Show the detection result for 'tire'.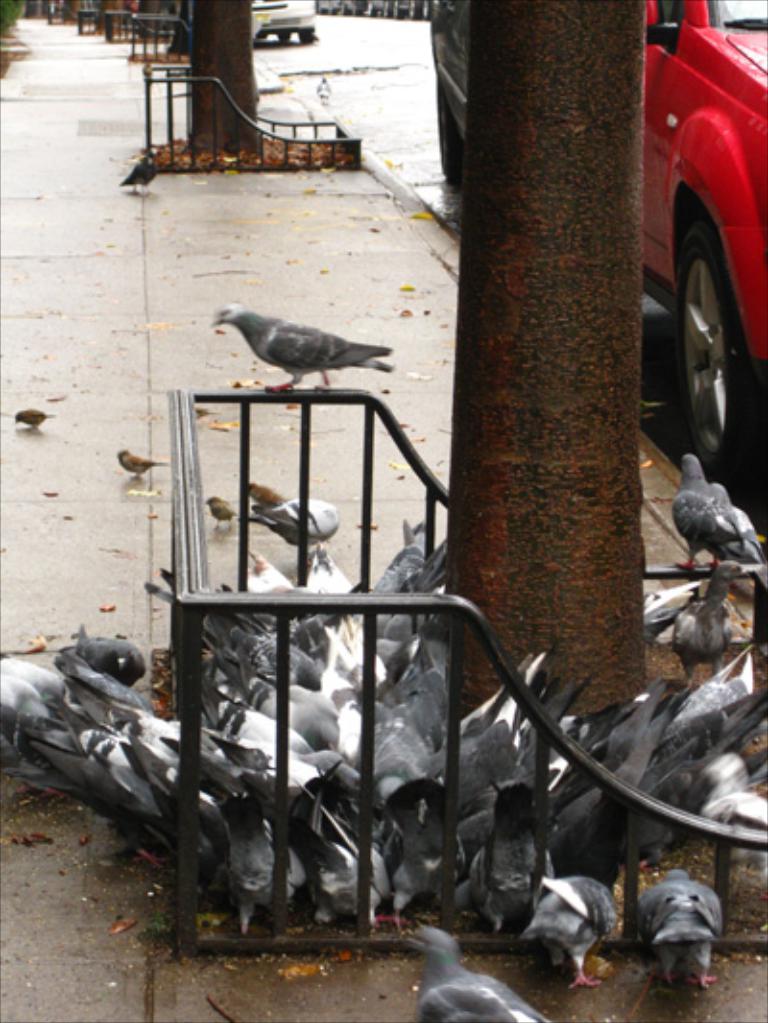
bbox=[278, 35, 288, 38].
